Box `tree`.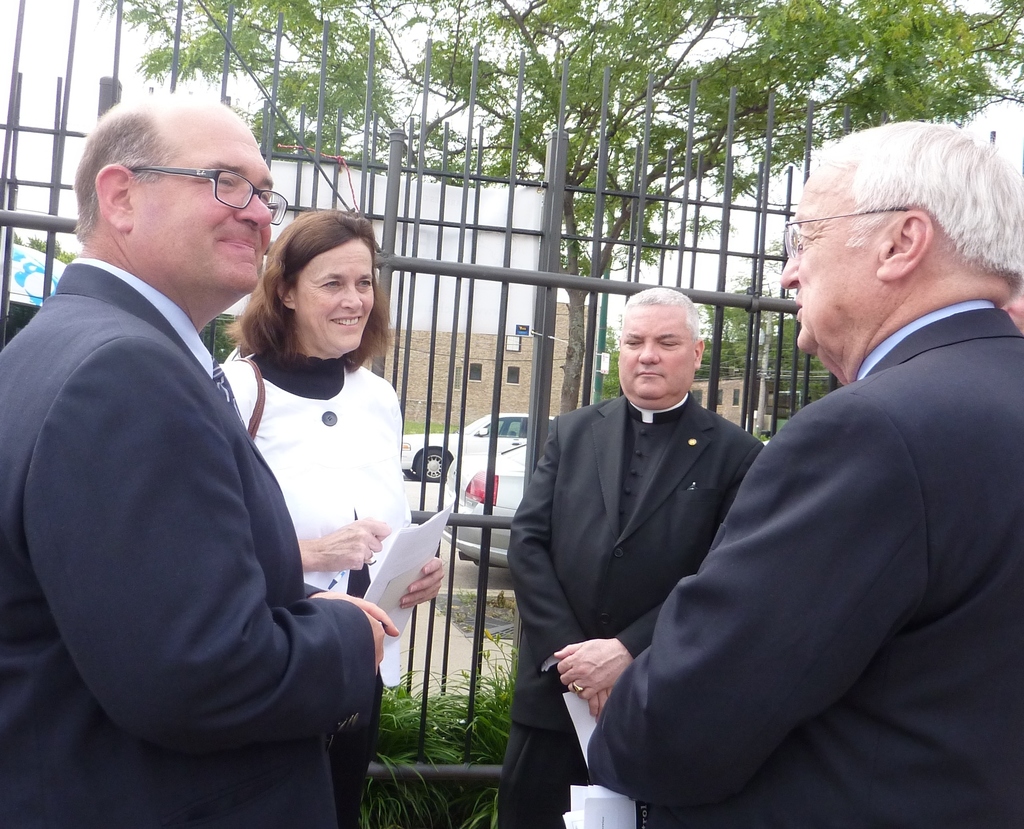
x1=99 y1=0 x2=1023 y2=417.
